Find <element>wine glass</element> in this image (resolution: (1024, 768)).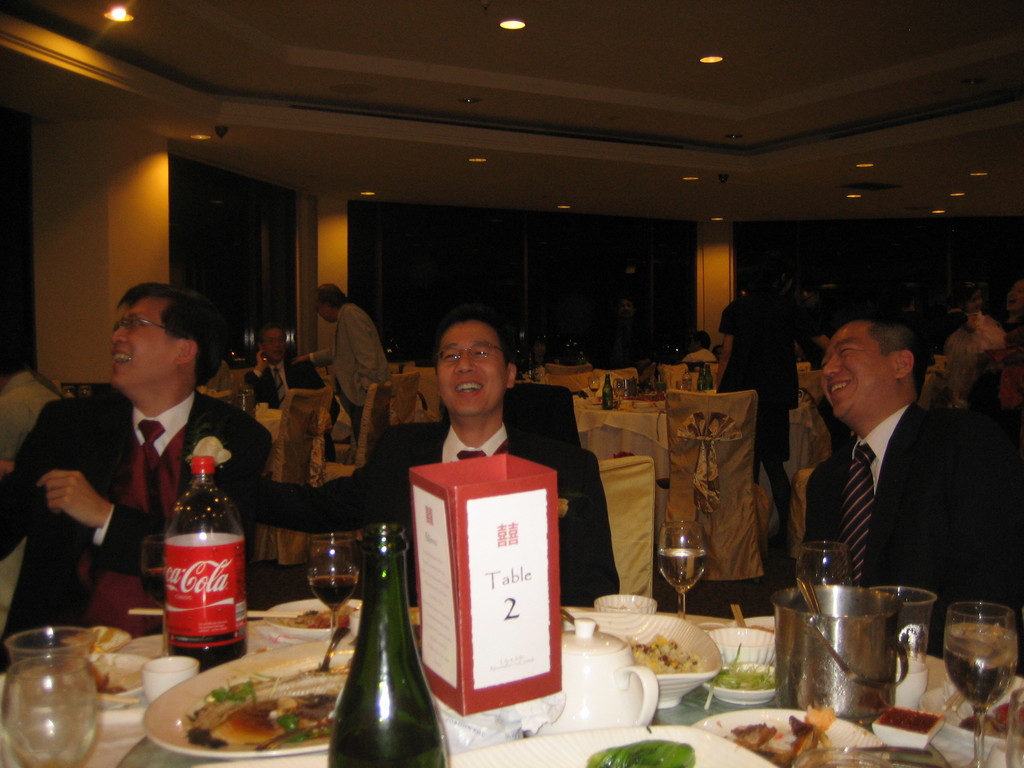
(x1=306, y1=535, x2=360, y2=648).
